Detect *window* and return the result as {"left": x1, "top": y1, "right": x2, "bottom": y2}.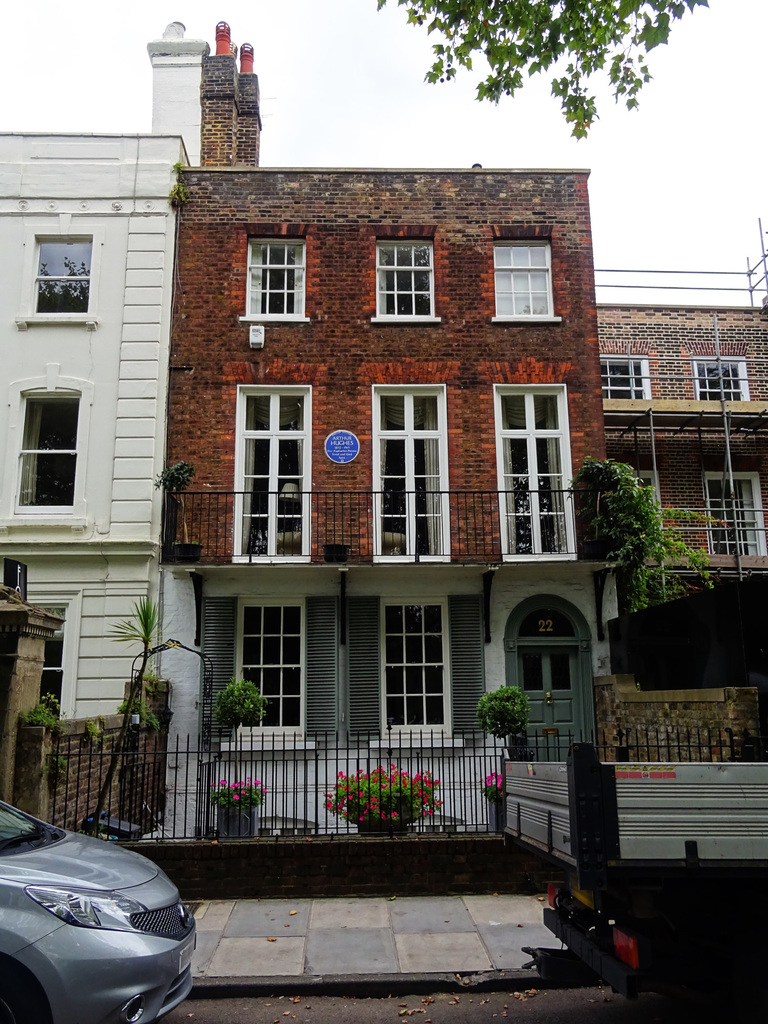
{"left": 16, "top": 225, "right": 98, "bottom": 330}.
